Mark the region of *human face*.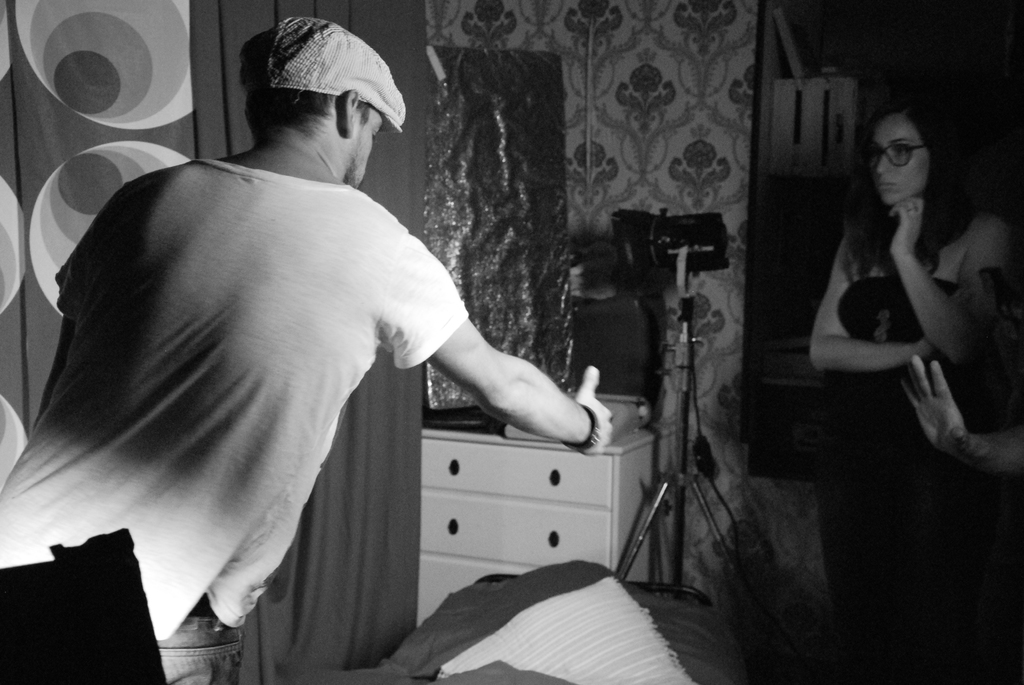
Region: box(868, 116, 925, 205).
